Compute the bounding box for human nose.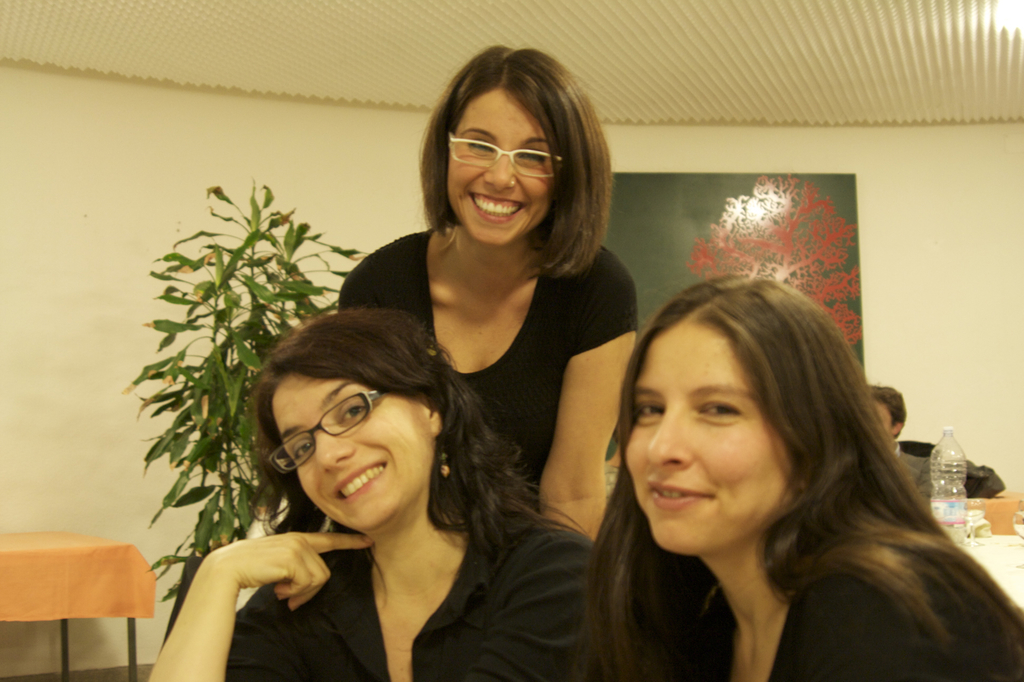
x1=482 y1=149 x2=517 y2=193.
